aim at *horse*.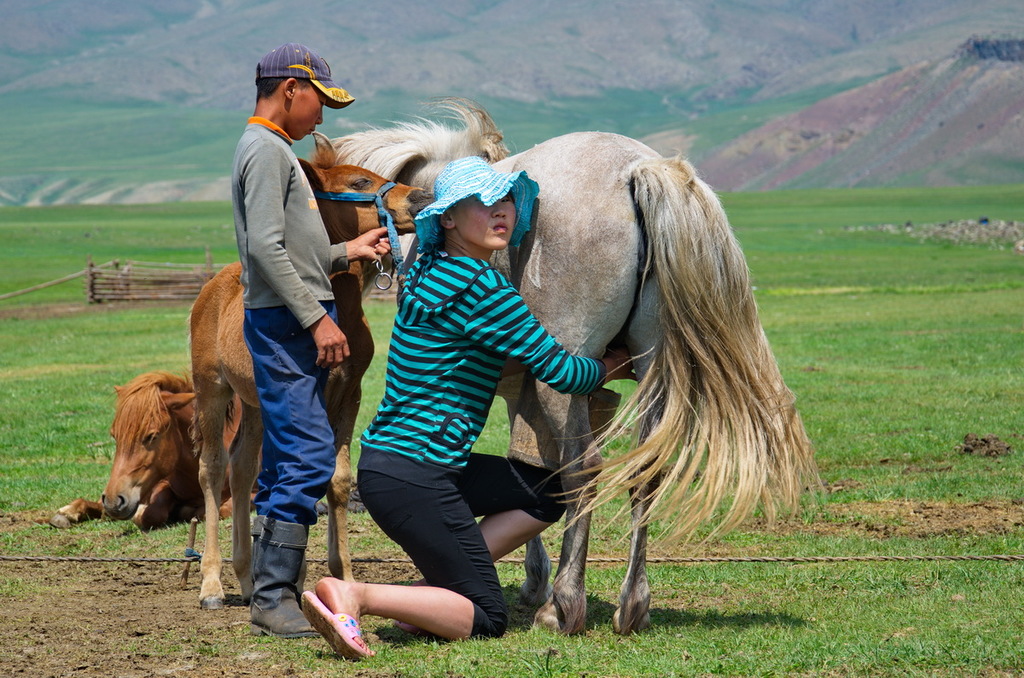
Aimed at (x1=183, y1=147, x2=434, y2=608).
